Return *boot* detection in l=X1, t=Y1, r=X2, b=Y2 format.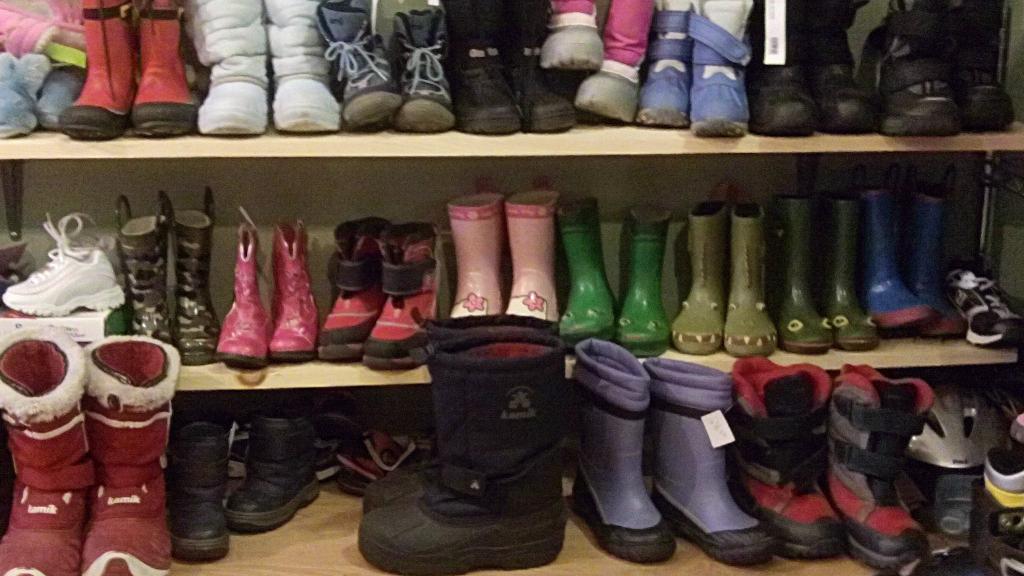
l=221, t=218, r=268, b=362.
